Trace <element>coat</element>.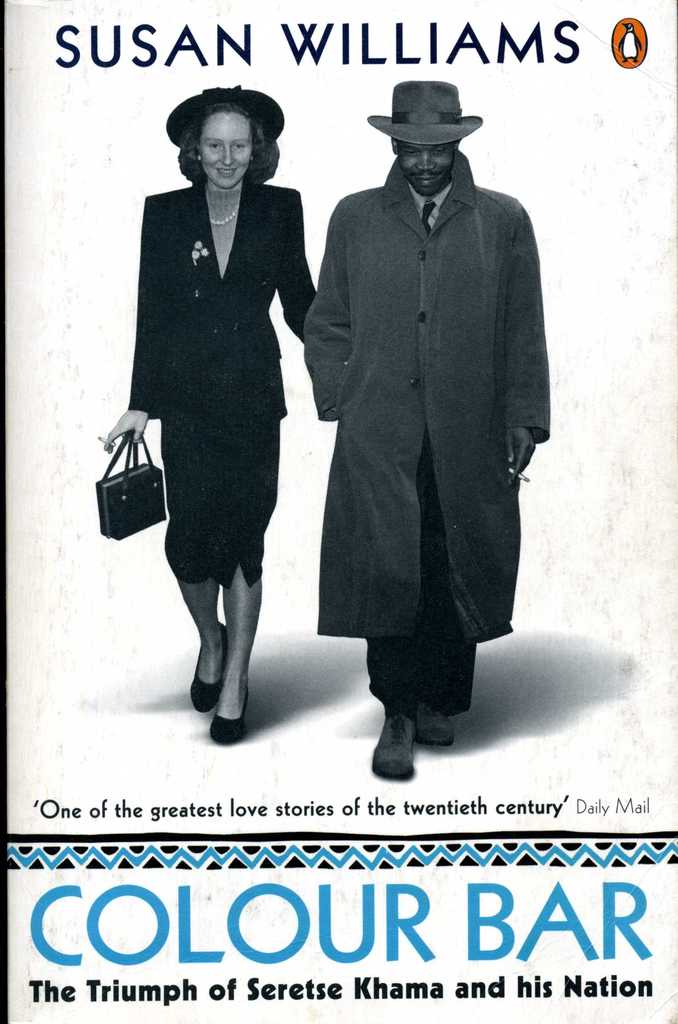
Traced to x1=132, y1=183, x2=321, y2=423.
